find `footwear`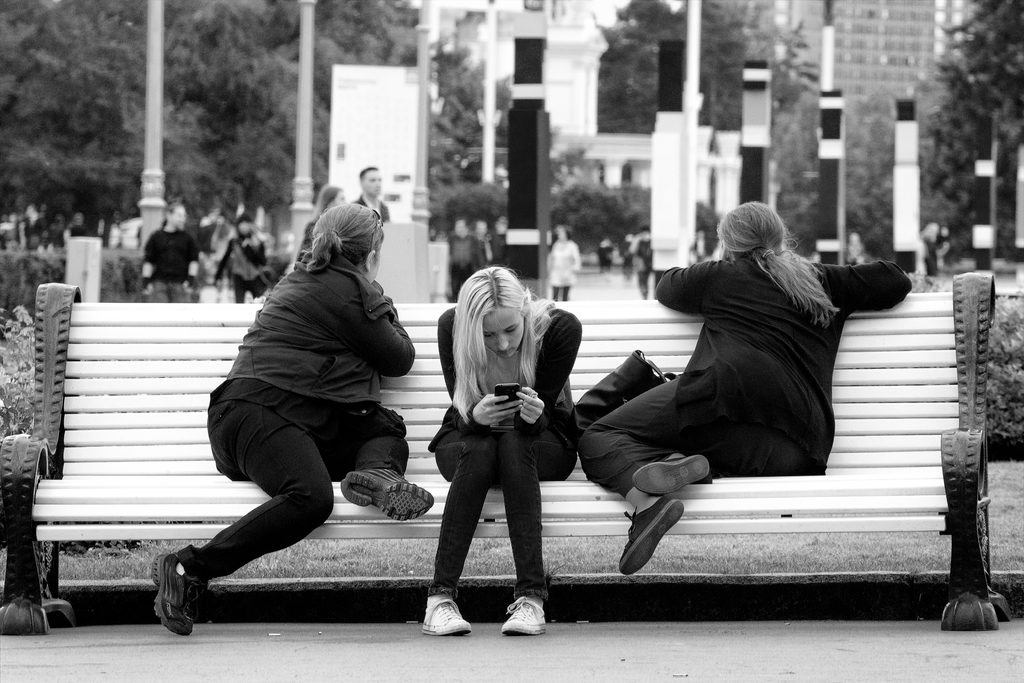
Rect(502, 592, 550, 637)
